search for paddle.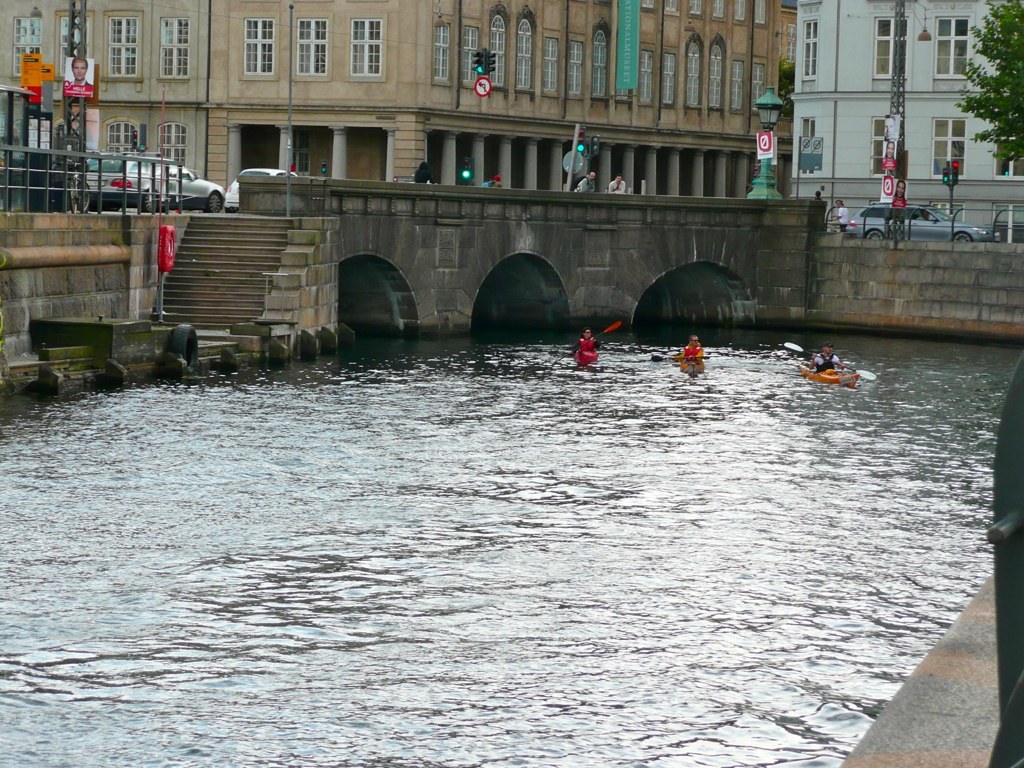
Found at (left=787, top=339, right=869, bottom=383).
